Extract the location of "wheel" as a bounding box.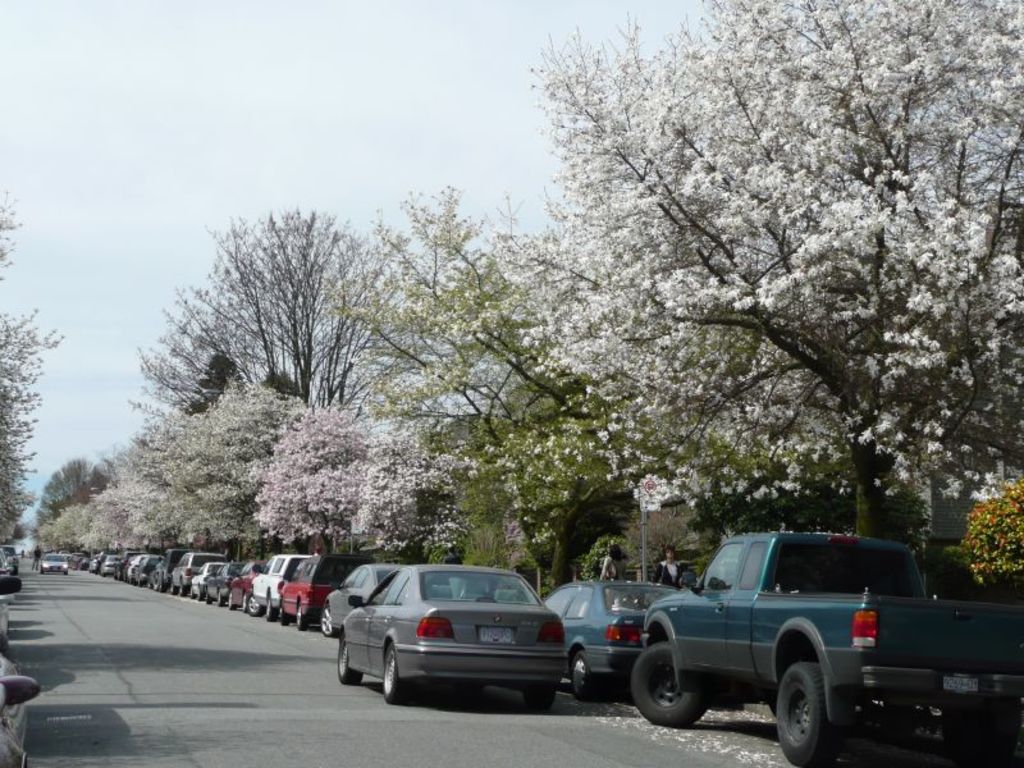
(left=247, top=595, right=256, bottom=614).
